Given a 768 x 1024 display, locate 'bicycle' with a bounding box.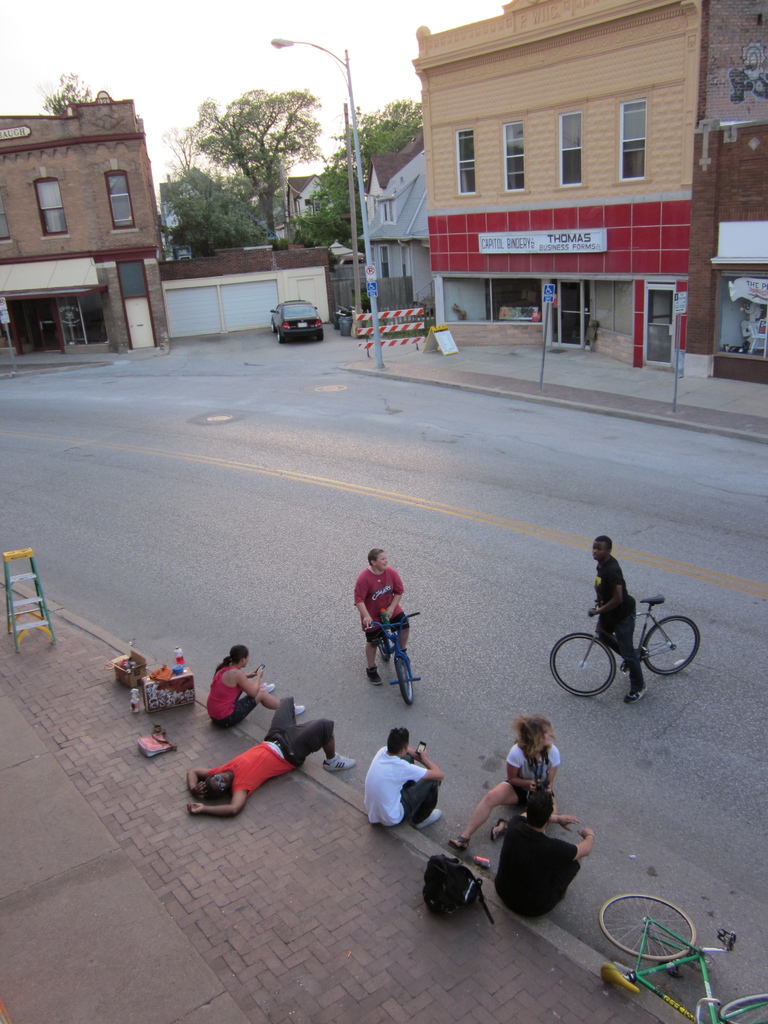
Located: 551,595,703,698.
